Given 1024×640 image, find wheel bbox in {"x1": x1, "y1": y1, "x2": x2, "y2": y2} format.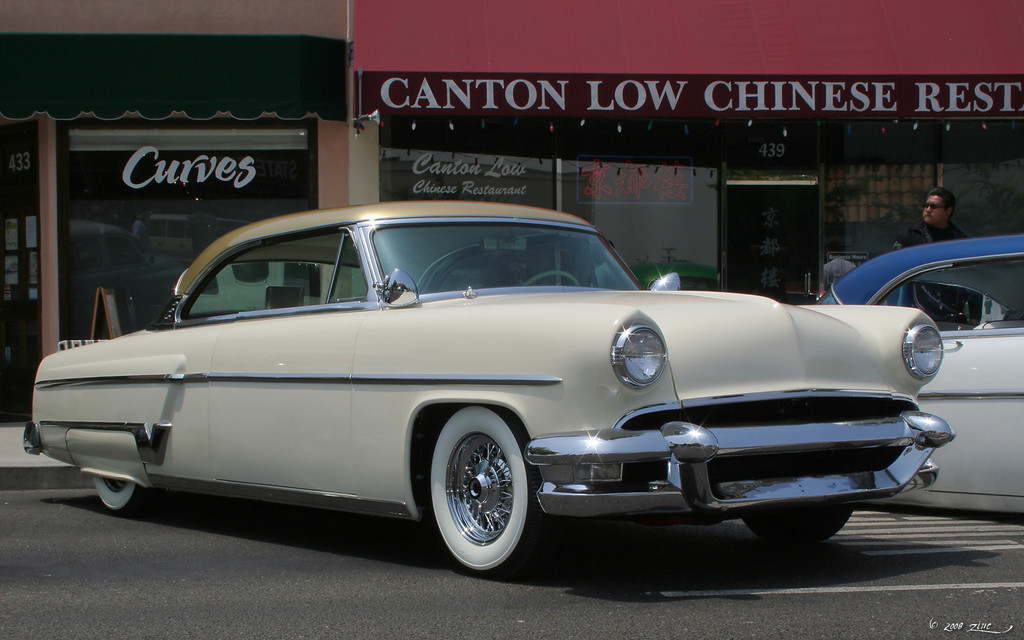
{"x1": 413, "y1": 401, "x2": 555, "y2": 576}.
